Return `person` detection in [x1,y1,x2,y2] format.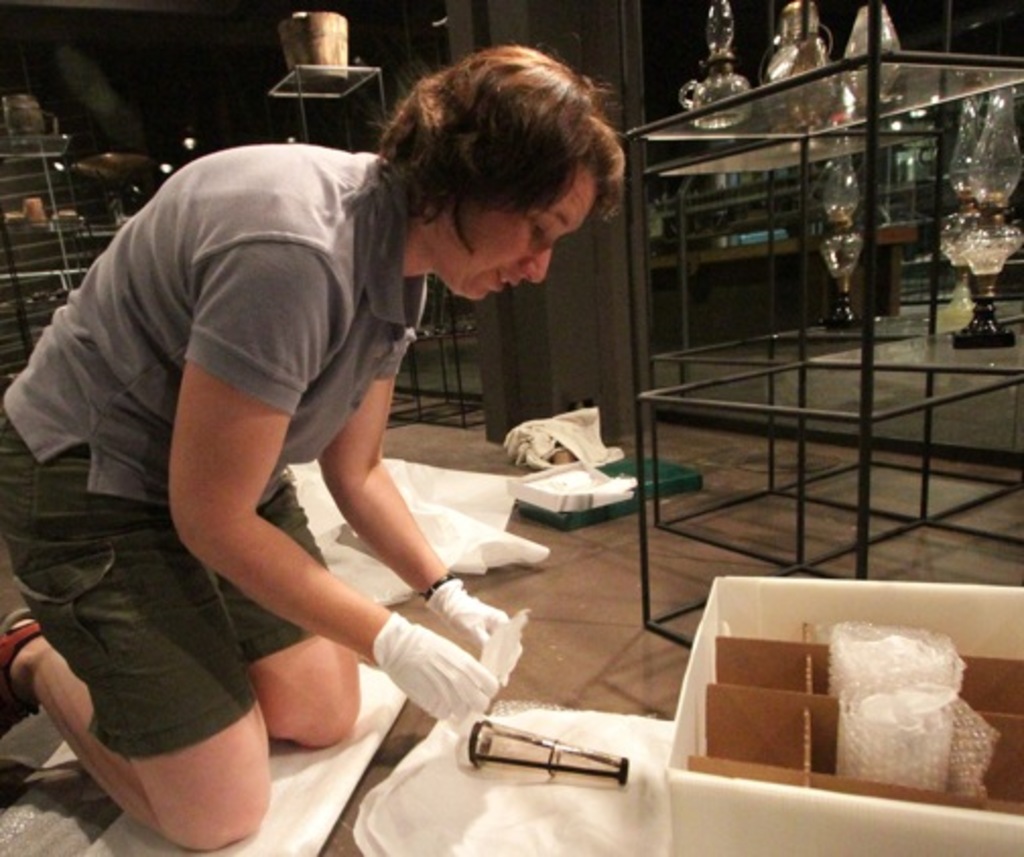
[30,37,589,829].
